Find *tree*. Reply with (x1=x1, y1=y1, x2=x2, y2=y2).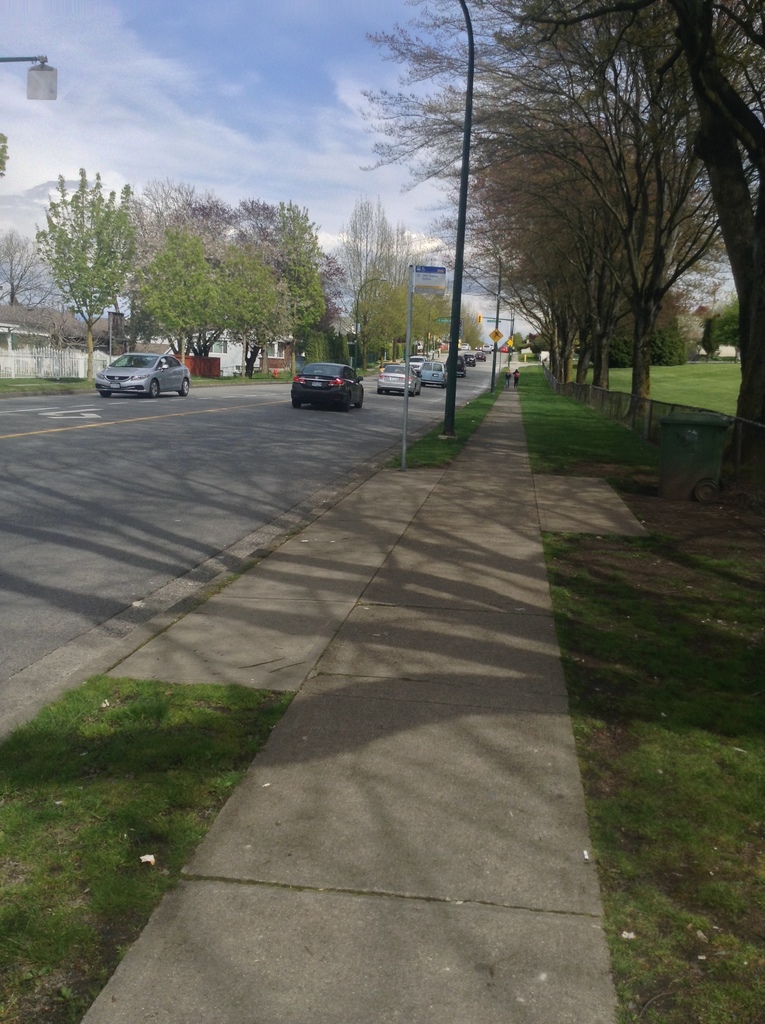
(x1=328, y1=188, x2=401, y2=364).
